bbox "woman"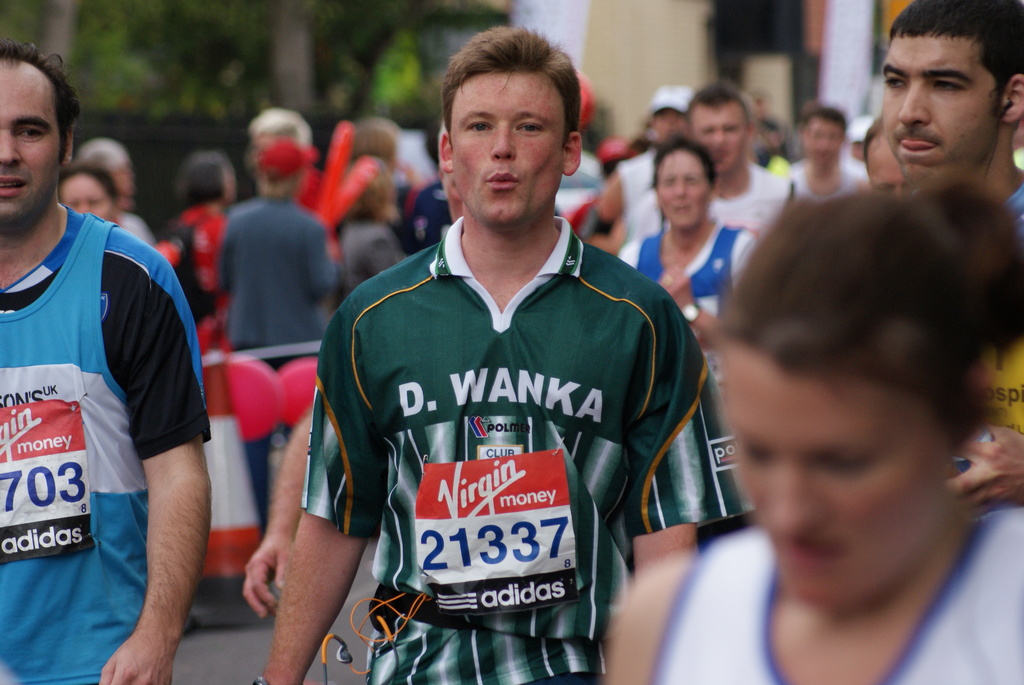
BBox(164, 142, 251, 356)
